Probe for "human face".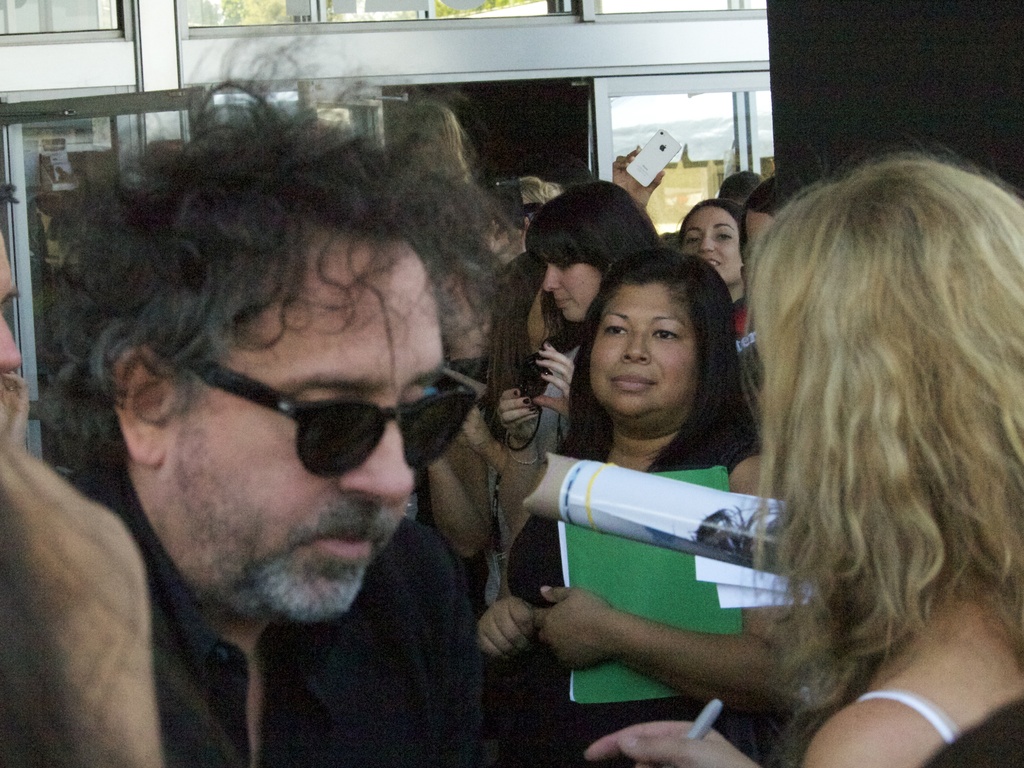
Probe result: <region>680, 200, 737, 277</region>.
